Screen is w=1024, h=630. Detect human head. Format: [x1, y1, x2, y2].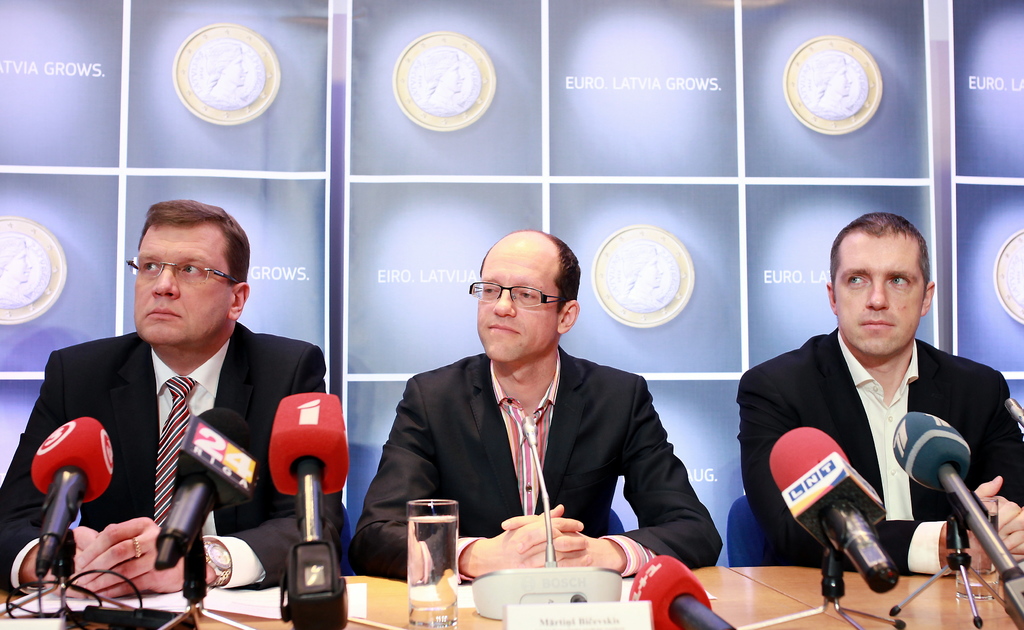
[199, 40, 248, 94].
